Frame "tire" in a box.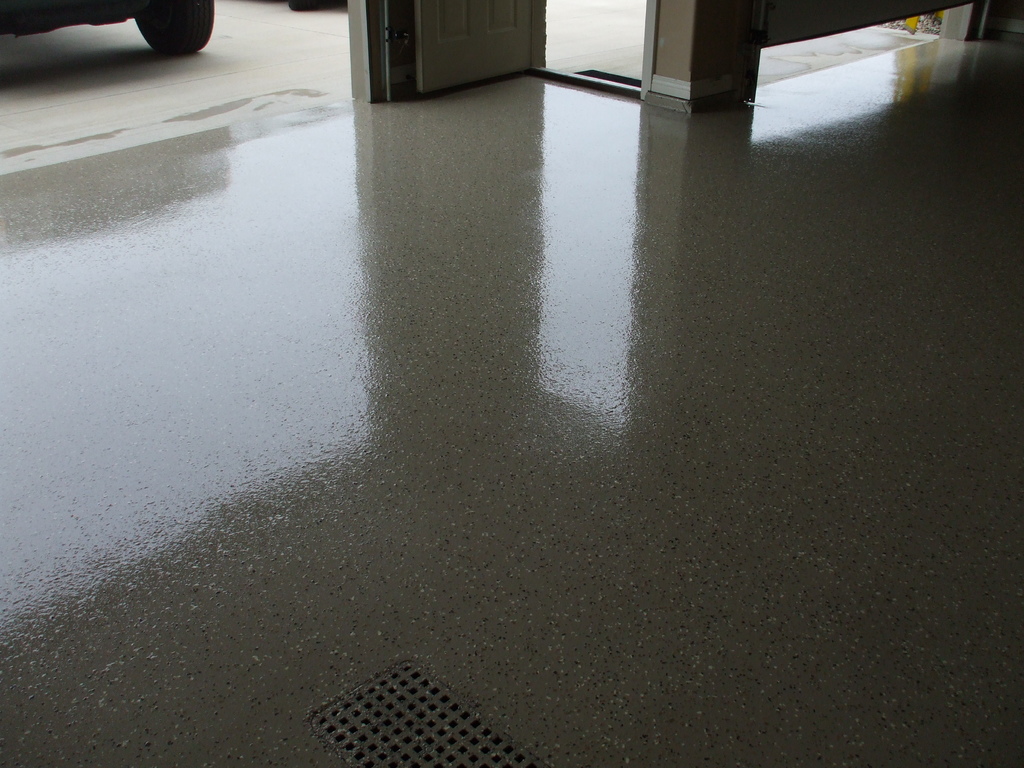
{"left": 288, "top": 0, "right": 316, "bottom": 13}.
